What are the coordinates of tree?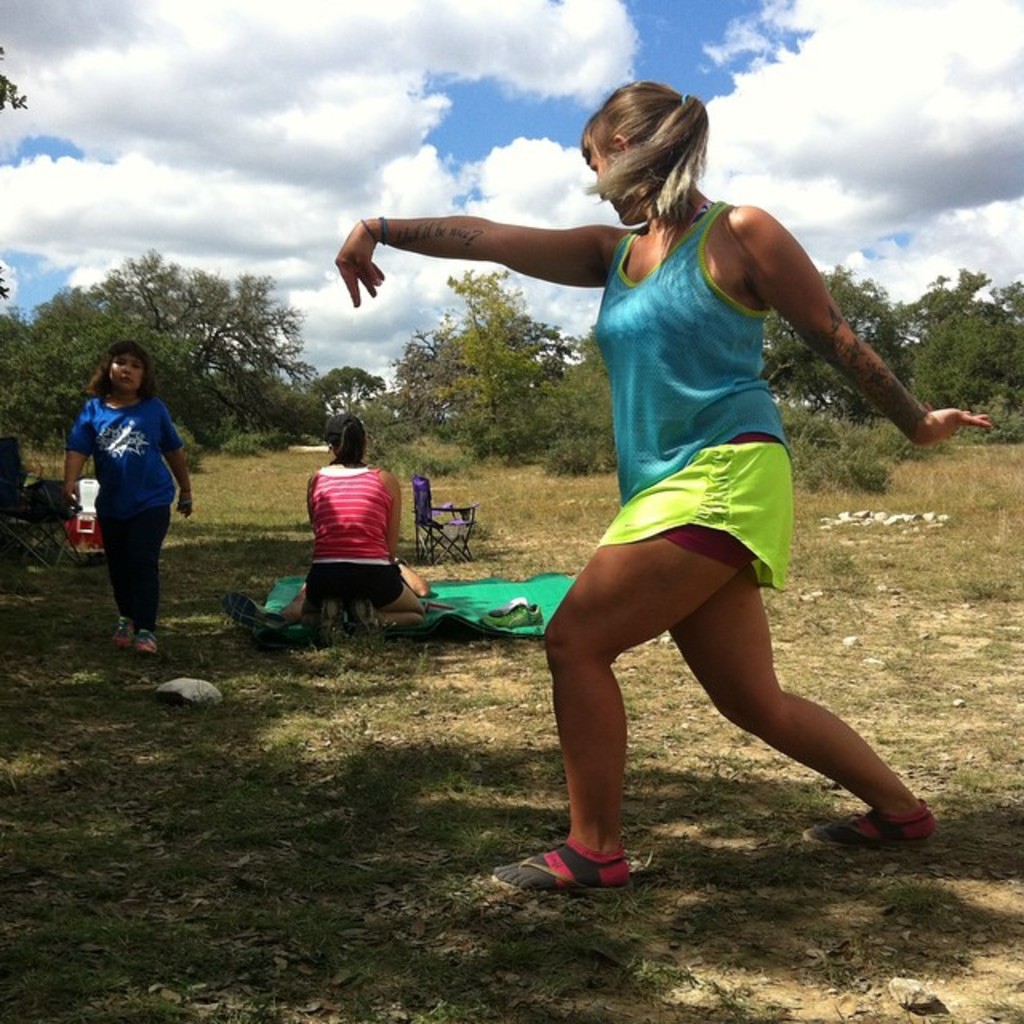
882,262,1022,456.
